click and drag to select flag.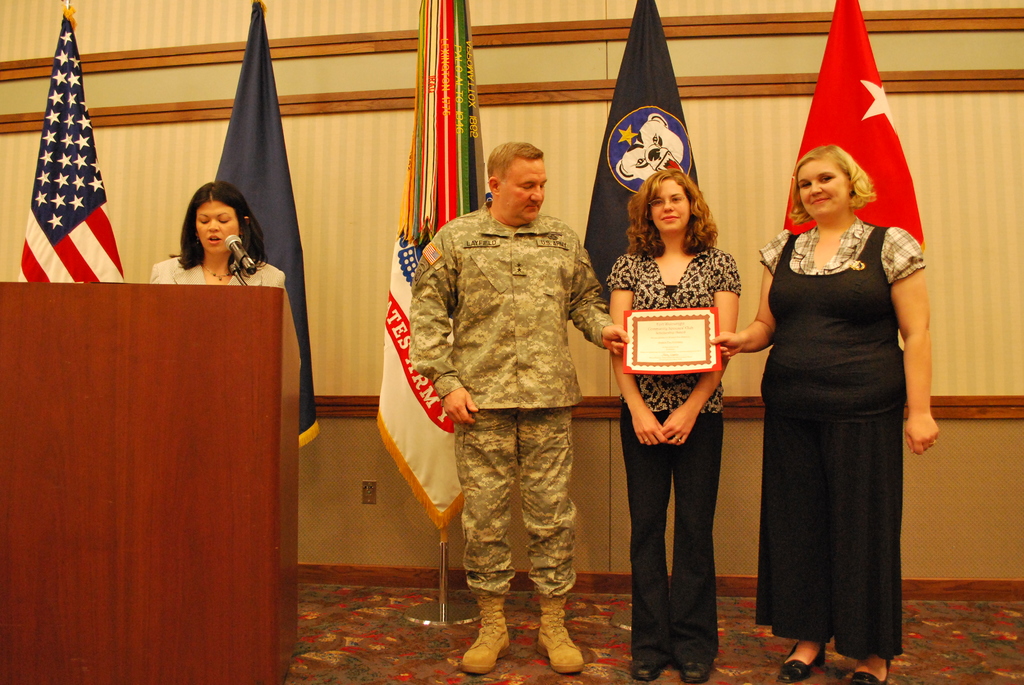
Selection: (778, 0, 931, 262).
